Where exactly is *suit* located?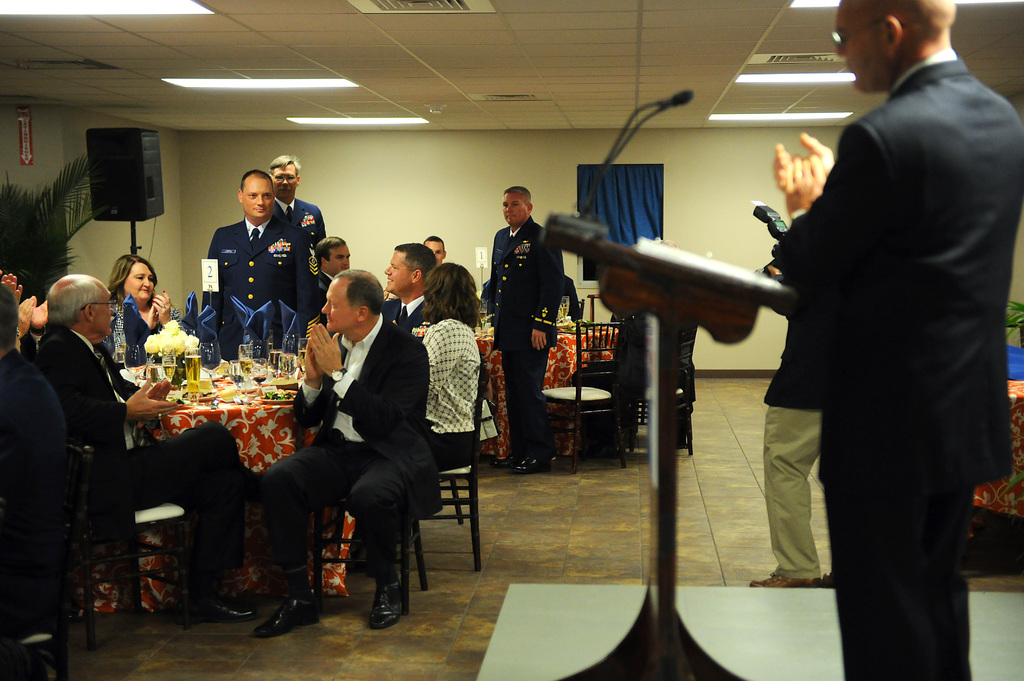
Its bounding box is box(379, 296, 425, 333).
